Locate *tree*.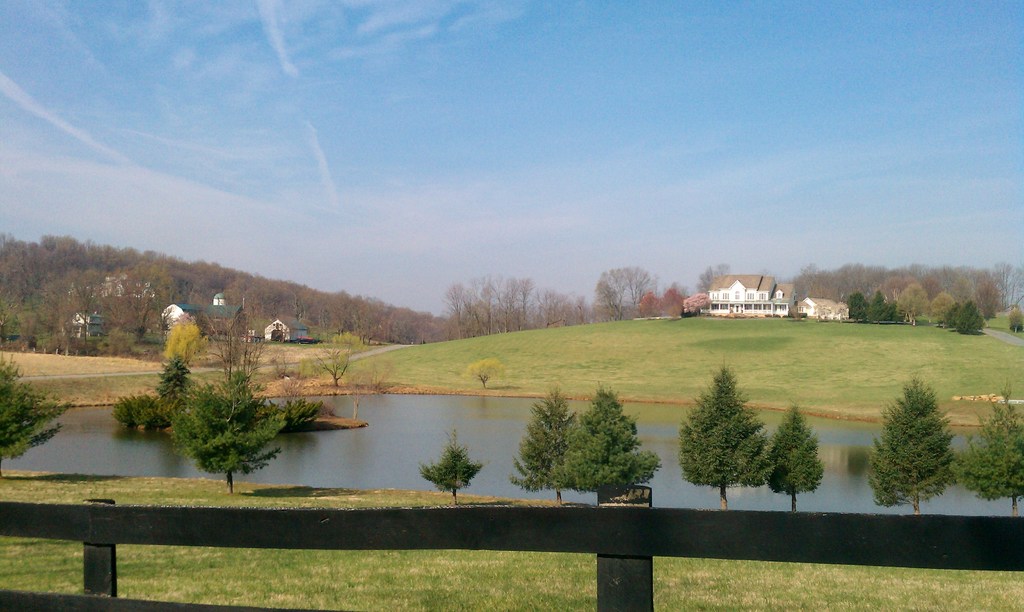
Bounding box: select_region(461, 355, 510, 385).
